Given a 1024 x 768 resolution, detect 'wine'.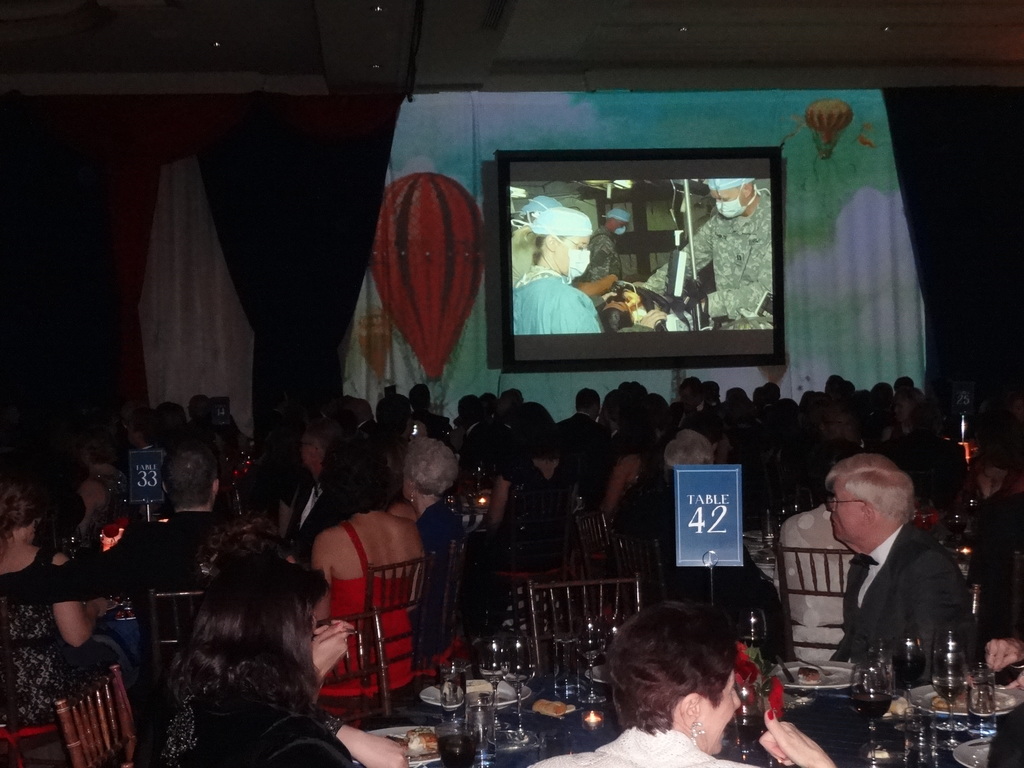
bbox(440, 730, 476, 767).
